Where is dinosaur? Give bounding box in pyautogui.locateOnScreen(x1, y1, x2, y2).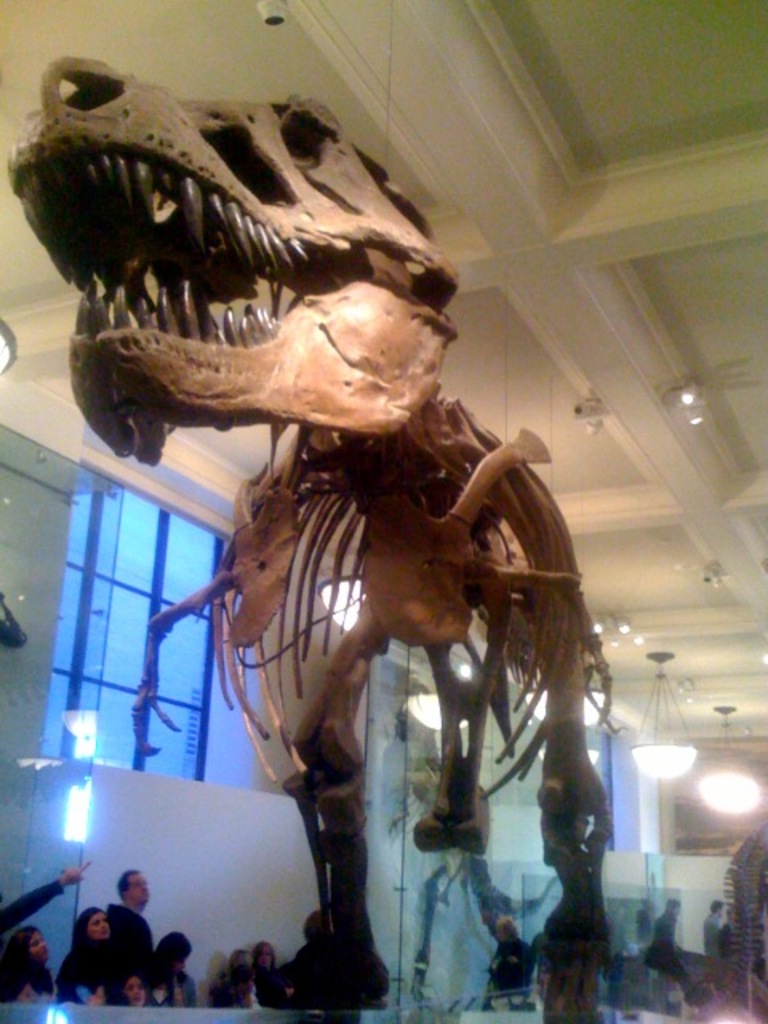
pyautogui.locateOnScreen(718, 824, 766, 992).
